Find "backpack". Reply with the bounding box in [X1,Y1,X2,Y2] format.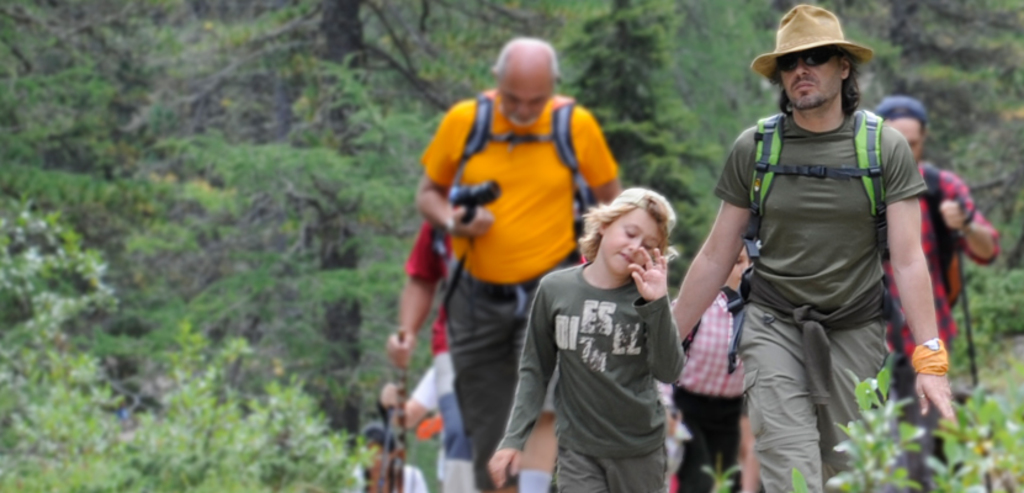
[892,160,966,329].
